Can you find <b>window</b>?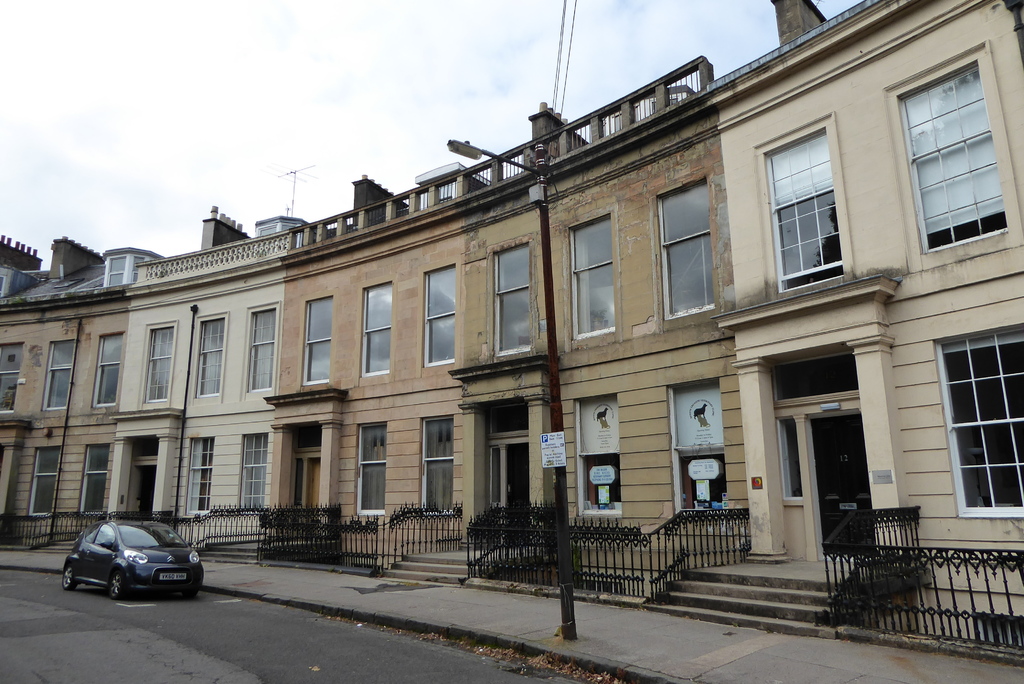
Yes, bounding box: select_region(81, 444, 111, 514).
